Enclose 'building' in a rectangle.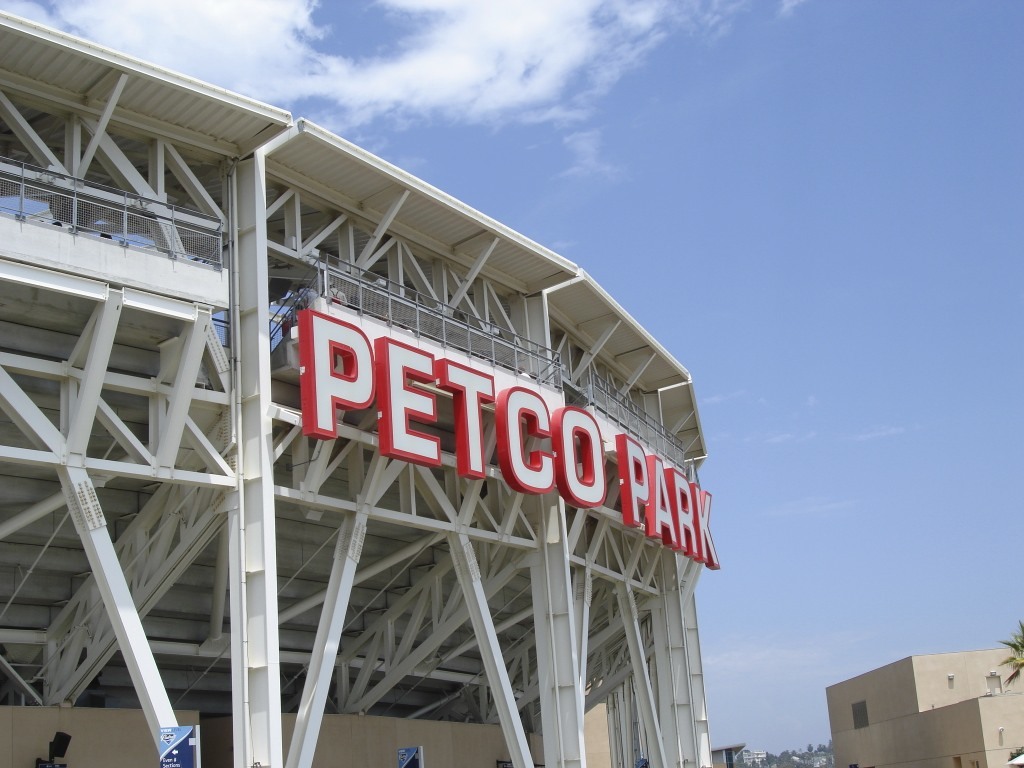
[x1=0, y1=11, x2=719, y2=767].
